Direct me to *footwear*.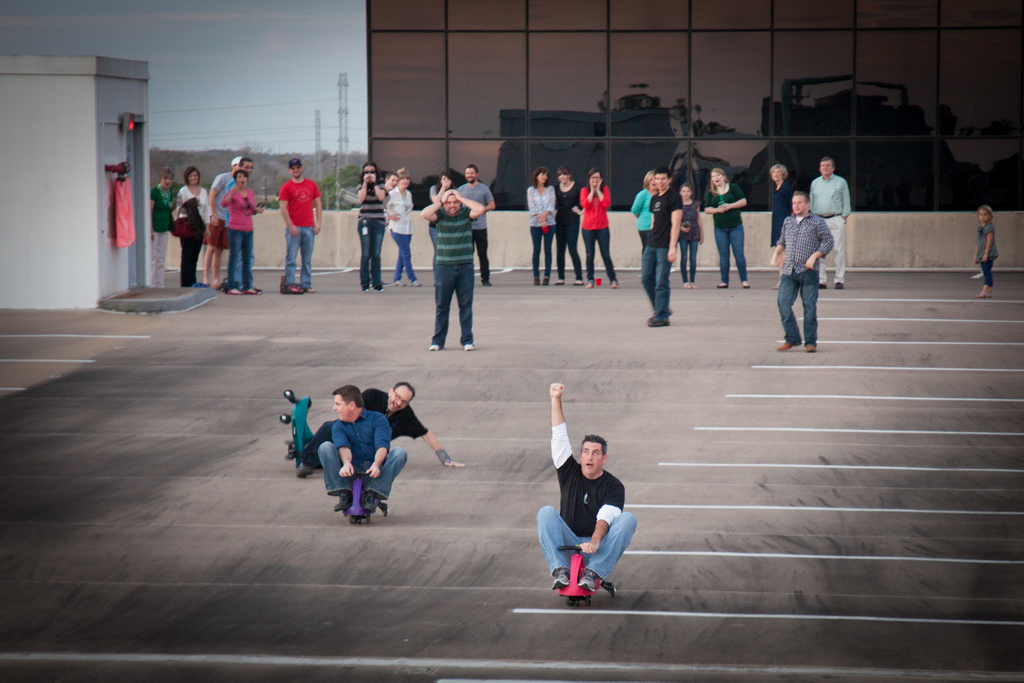
Direction: {"x1": 585, "y1": 282, "x2": 596, "y2": 288}.
